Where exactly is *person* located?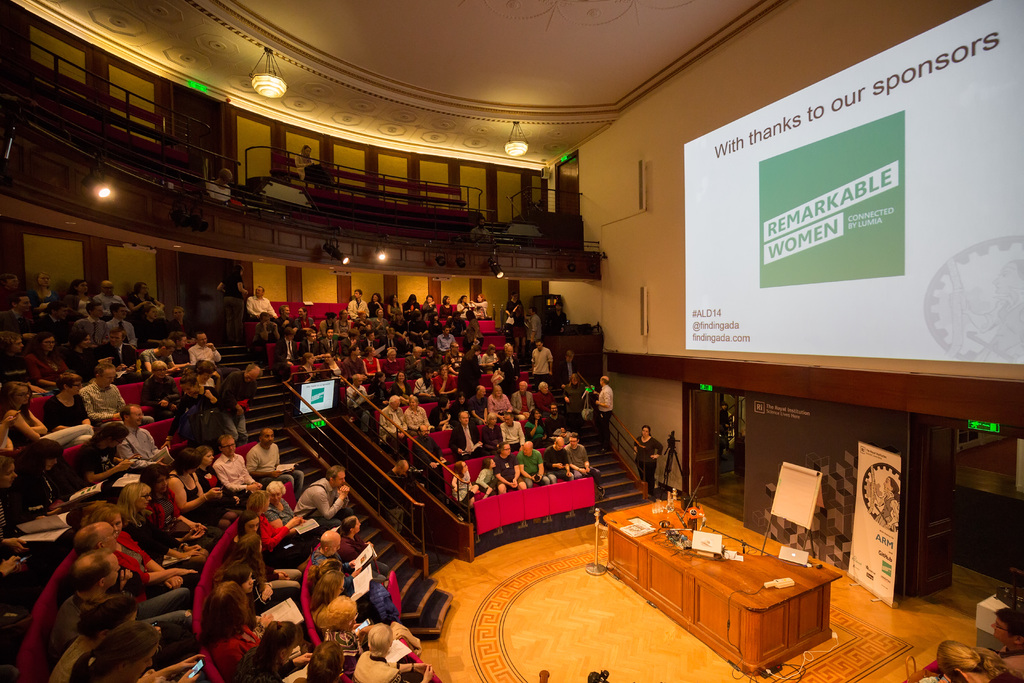
Its bounding box is <region>600, 670, 610, 682</region>.
